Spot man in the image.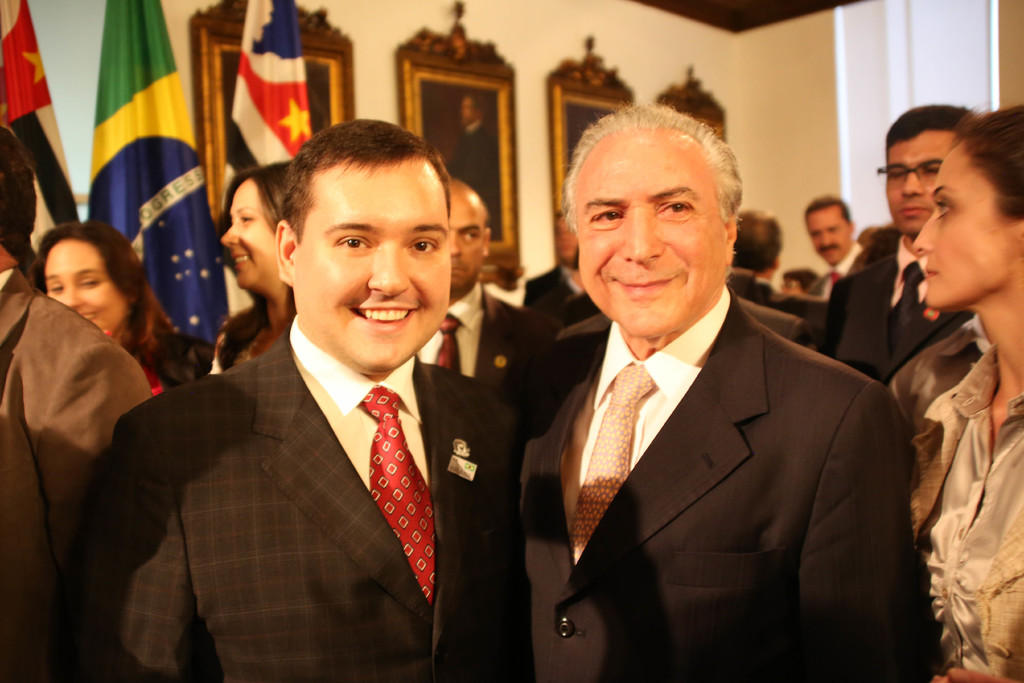
man found at (410,168,556,418).
